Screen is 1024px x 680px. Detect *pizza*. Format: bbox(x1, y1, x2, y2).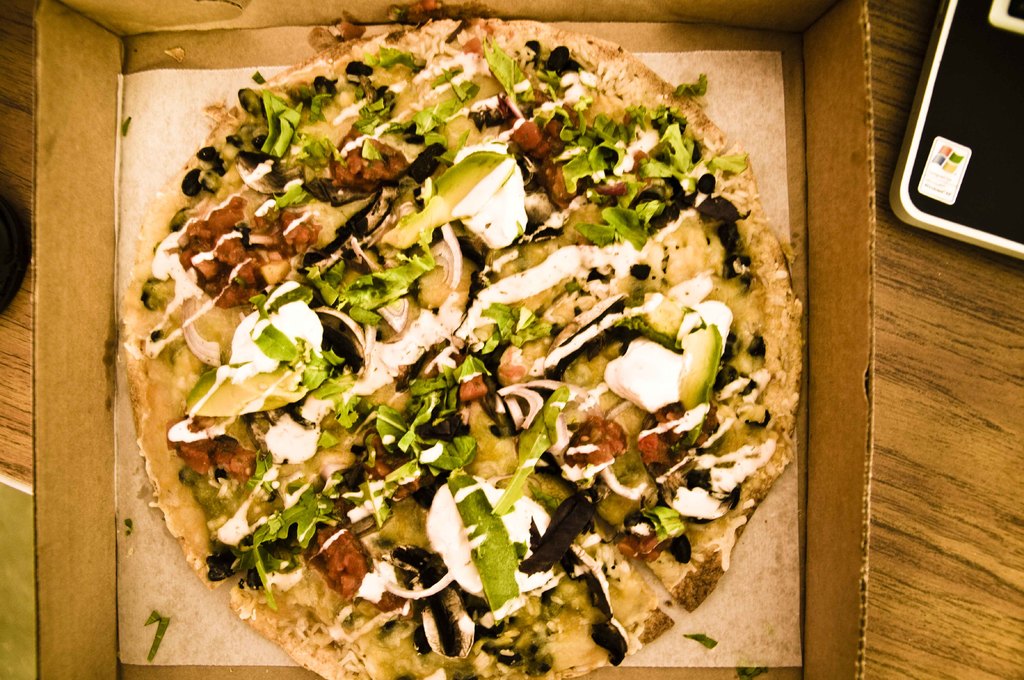
bbox(67, 39, 822, 676).
